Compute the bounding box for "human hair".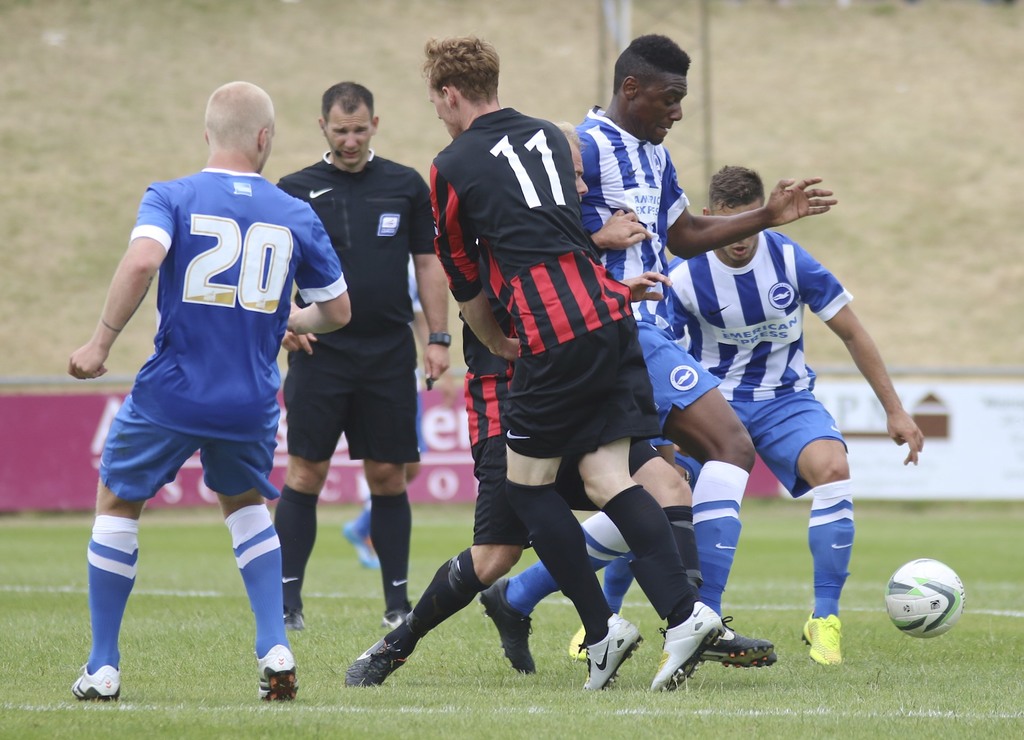
322 82 374 127.
